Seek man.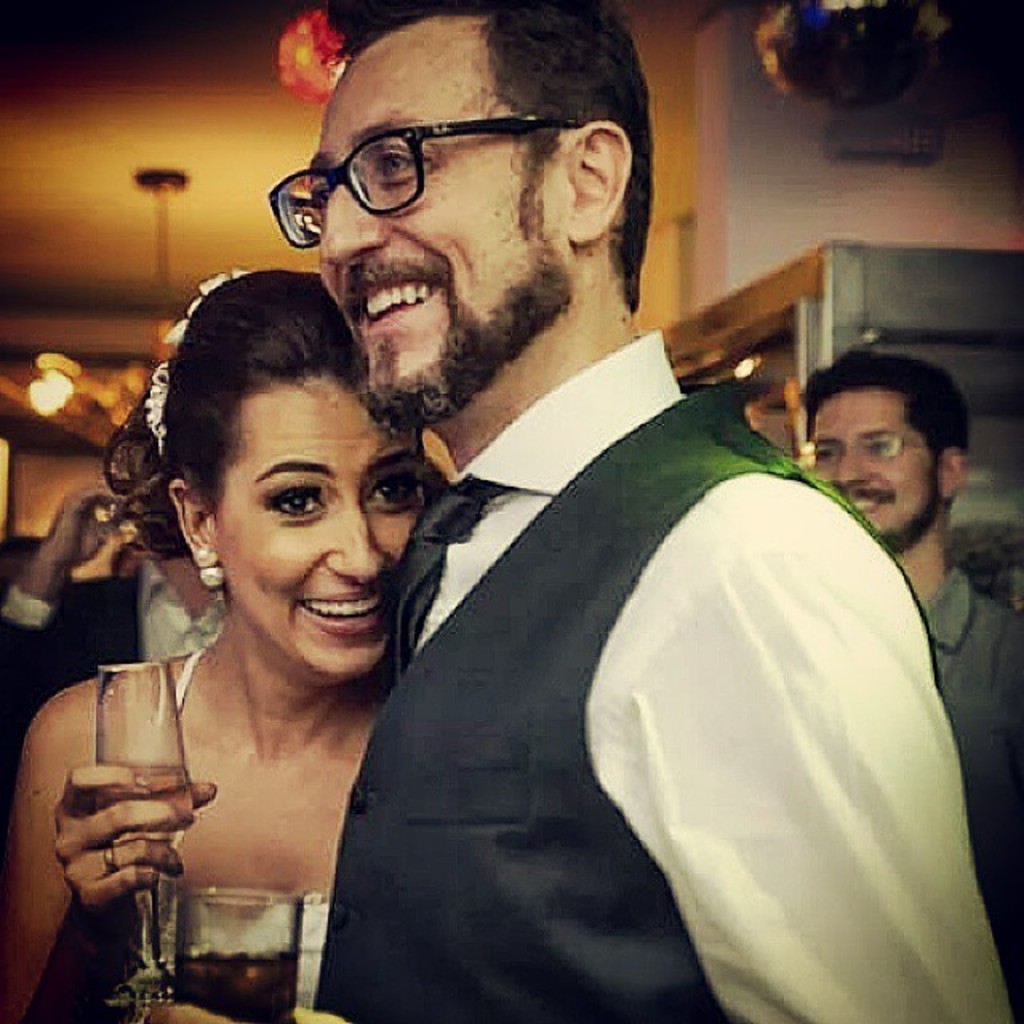
bbox=[0, 472, 226, 757].
